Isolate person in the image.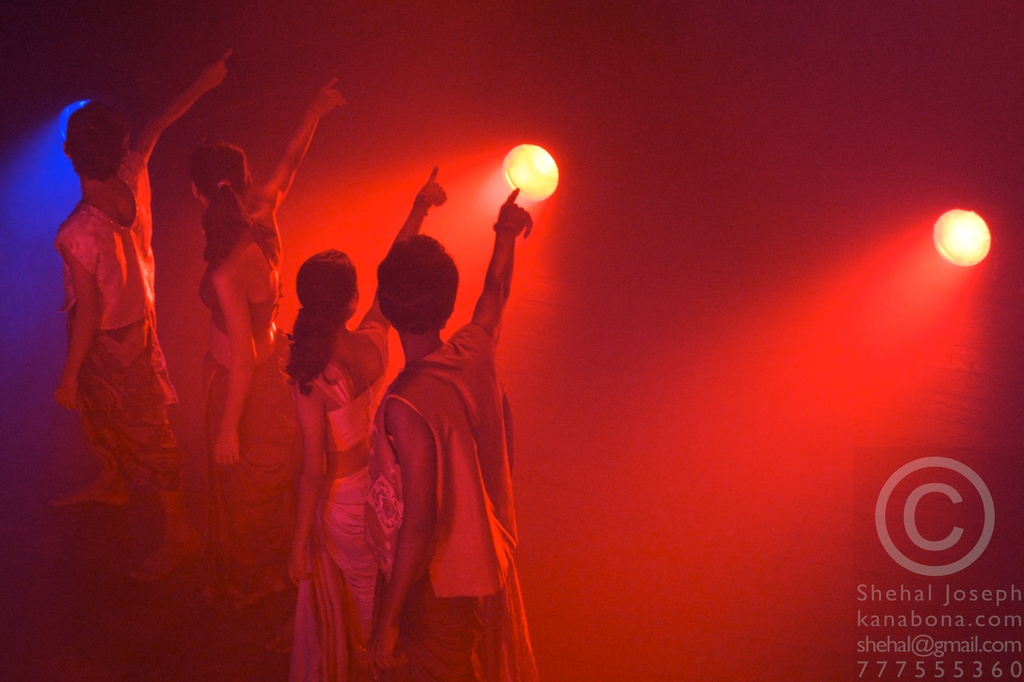
Isolated region: (285, 165, 450, 681).
